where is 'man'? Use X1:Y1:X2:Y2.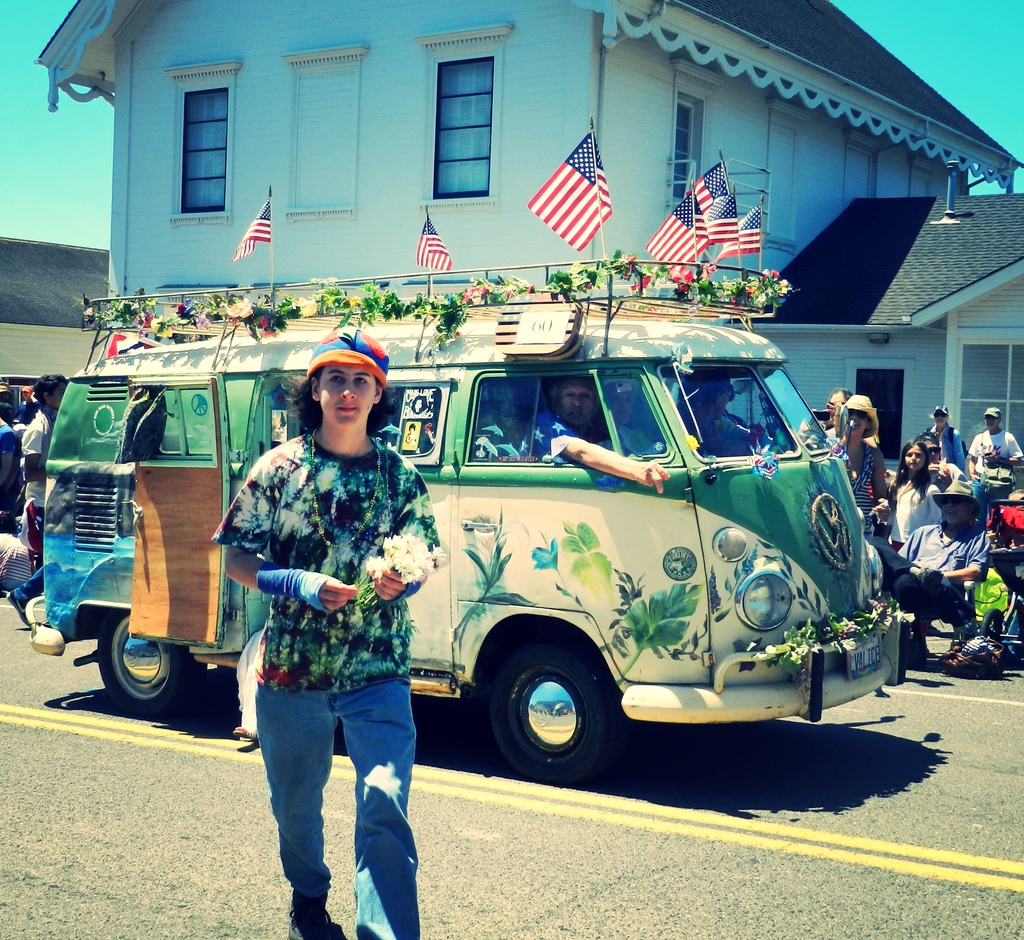
200:331:415:909.
